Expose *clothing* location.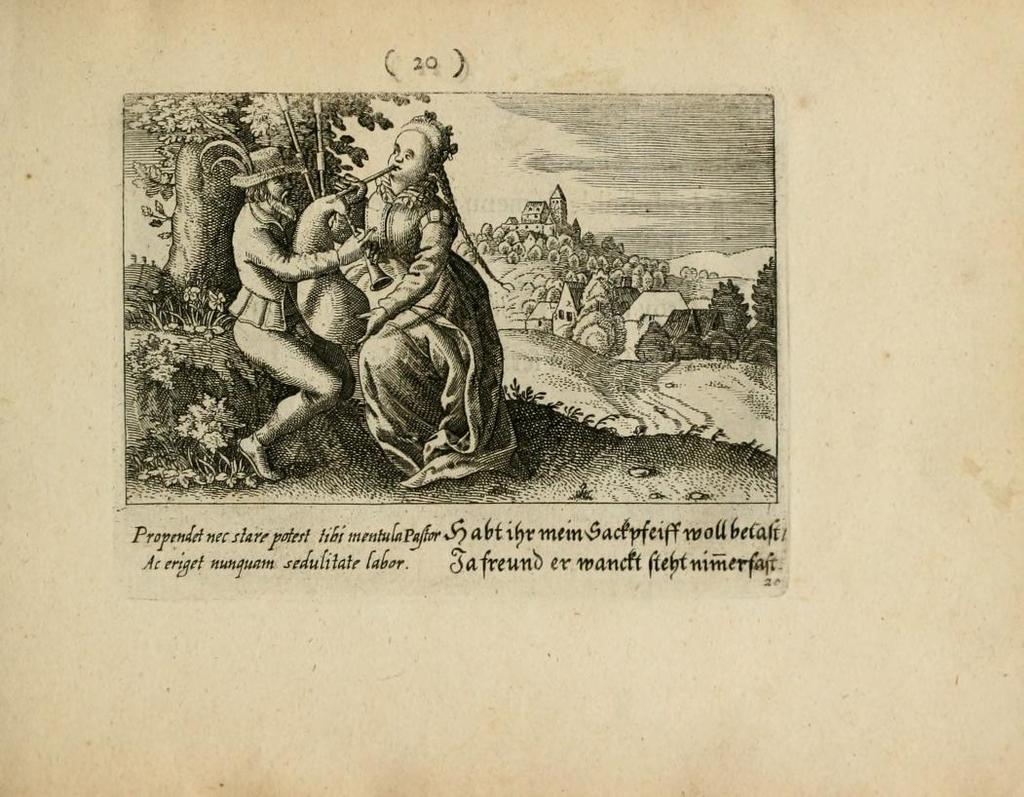
Exposed at bbox=(228, 202, 354, 448).
